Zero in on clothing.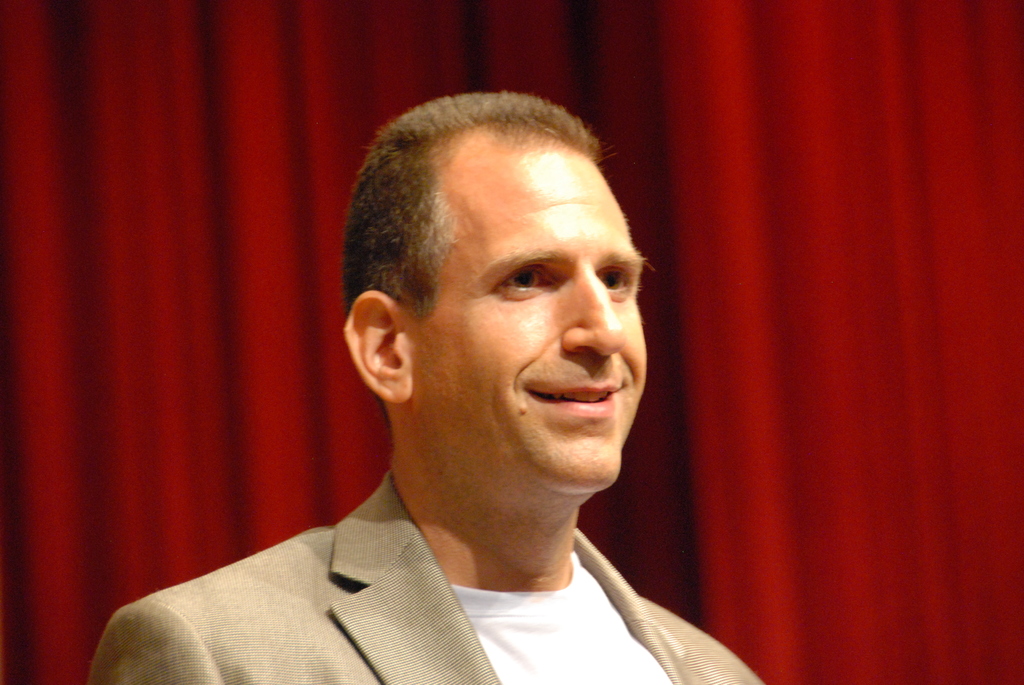
Zeroed in: rect(71, 404, 702, 679).
